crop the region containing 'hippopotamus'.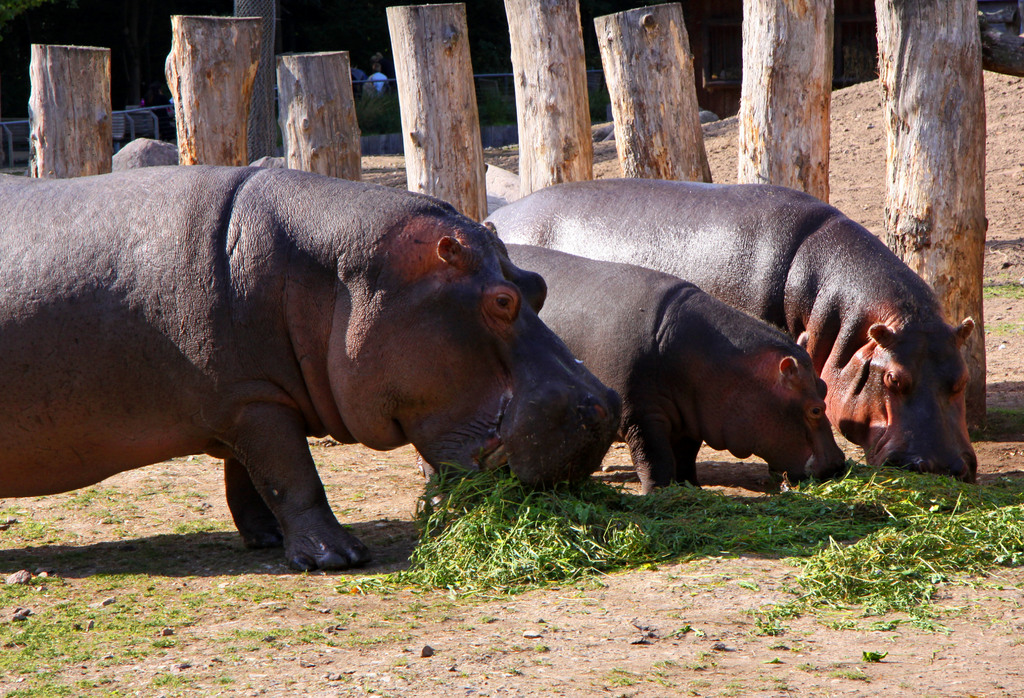
Crop region: 0/170/628/567.
